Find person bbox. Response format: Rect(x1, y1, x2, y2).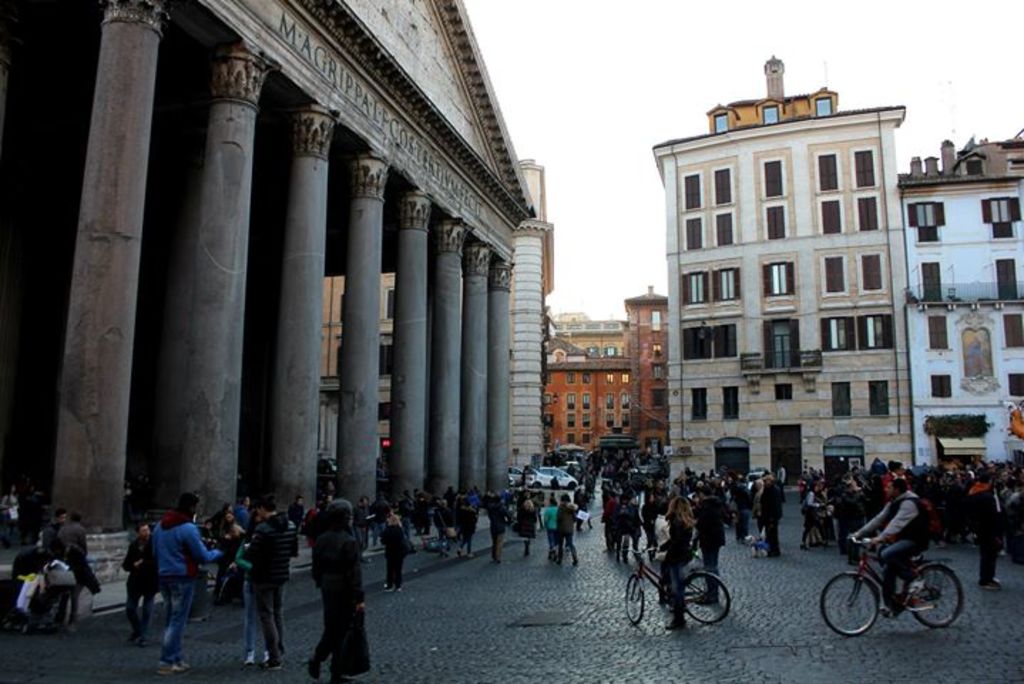
Rect(232, 536, 275, 663).
